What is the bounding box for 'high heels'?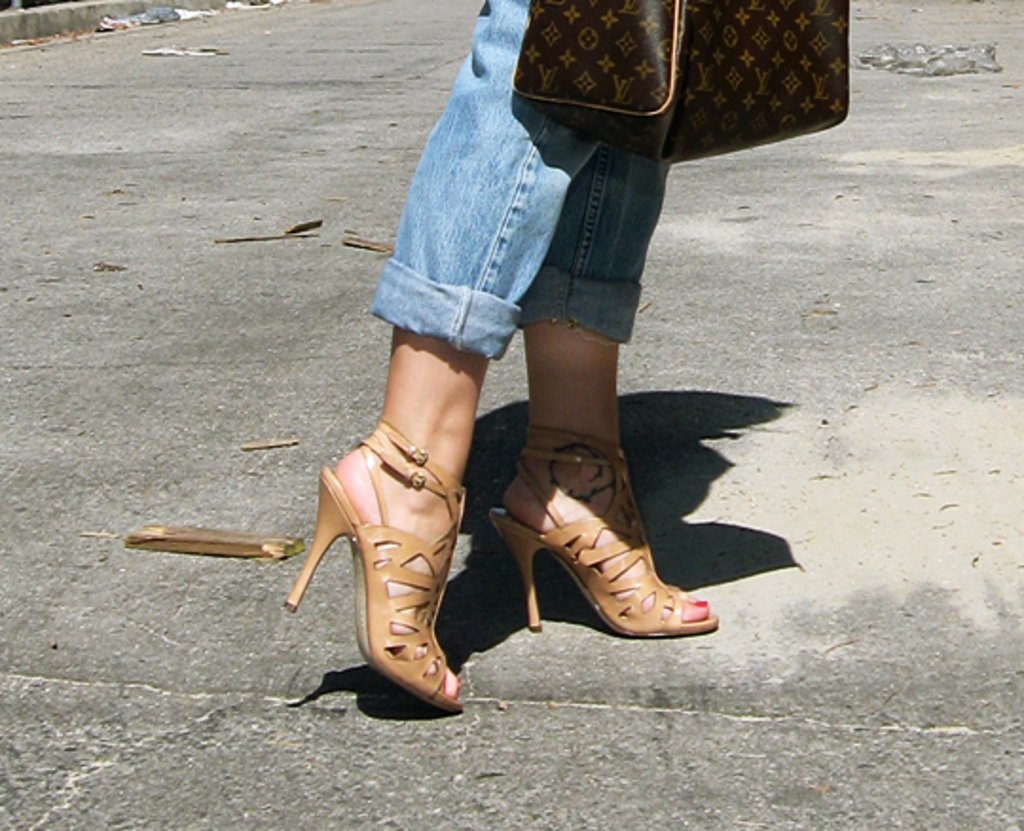
bbox=[489, 421, 715, 639].
